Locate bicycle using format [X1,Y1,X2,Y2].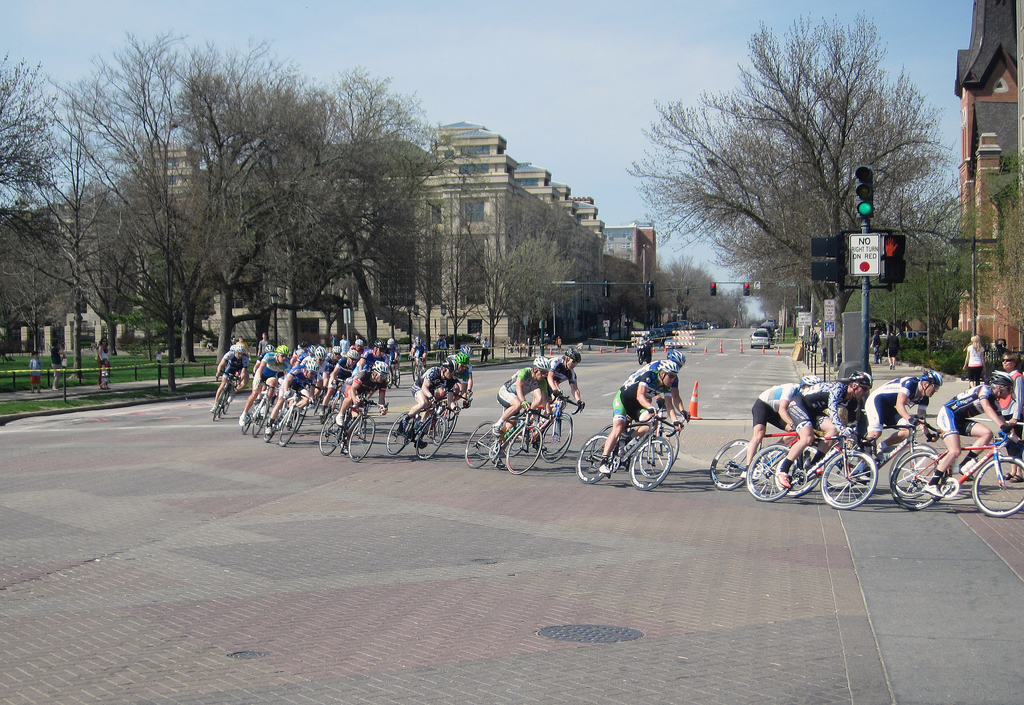
[745,425,879,508].
